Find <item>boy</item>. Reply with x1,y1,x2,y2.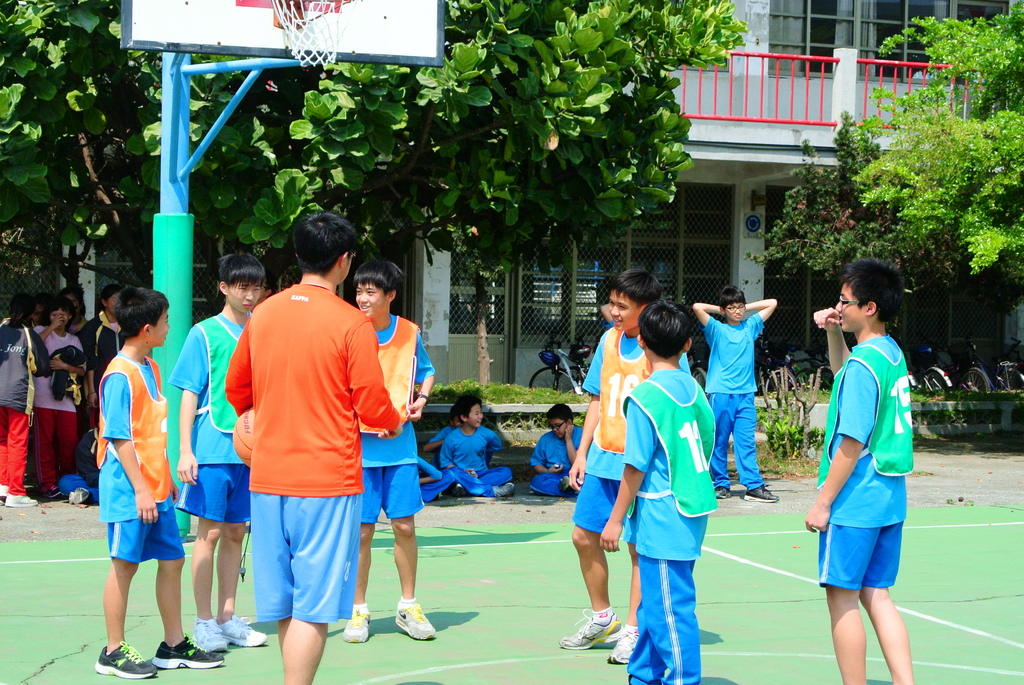
529,401,580,501.
